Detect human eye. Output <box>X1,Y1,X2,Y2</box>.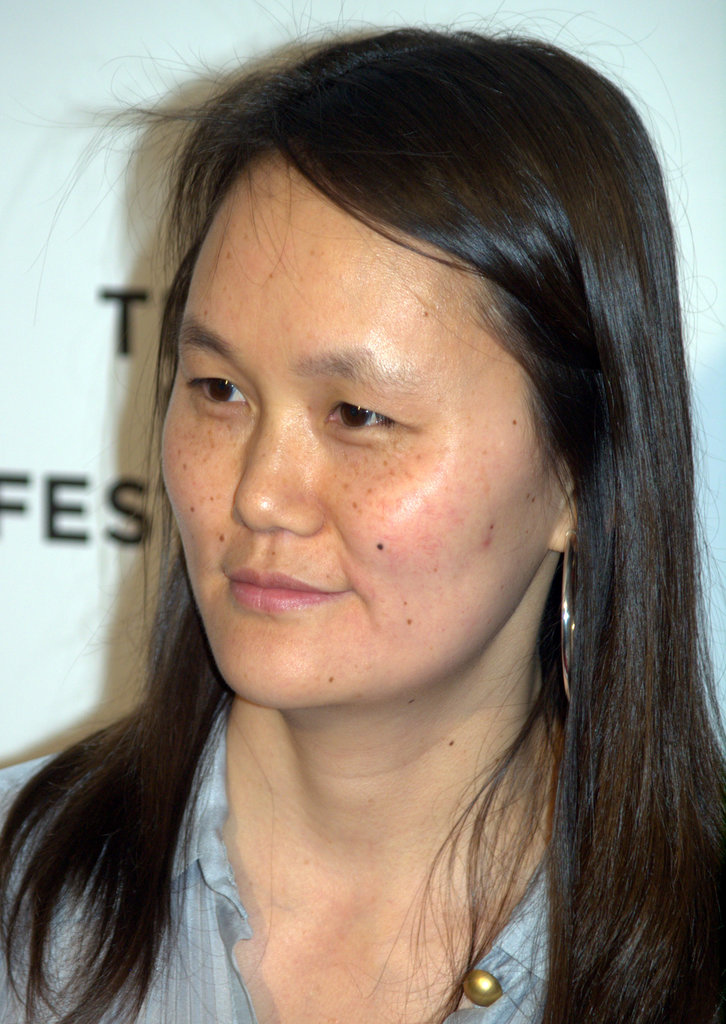
<box>318,389,421,438</box>.
